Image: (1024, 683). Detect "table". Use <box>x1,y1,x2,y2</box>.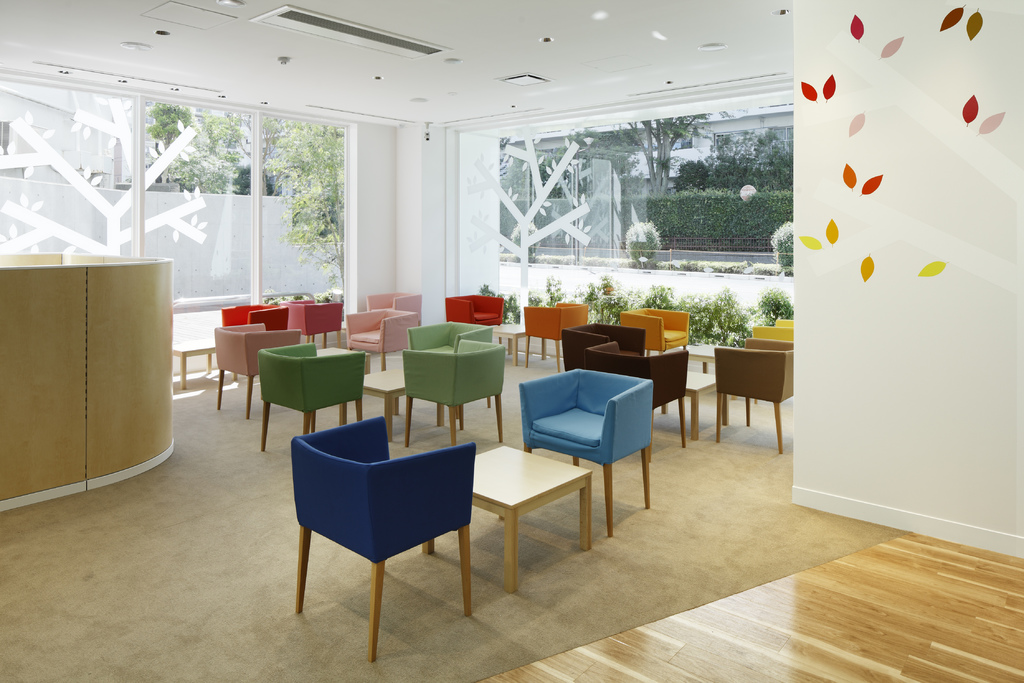
<box>363,368,404,442</box>.
